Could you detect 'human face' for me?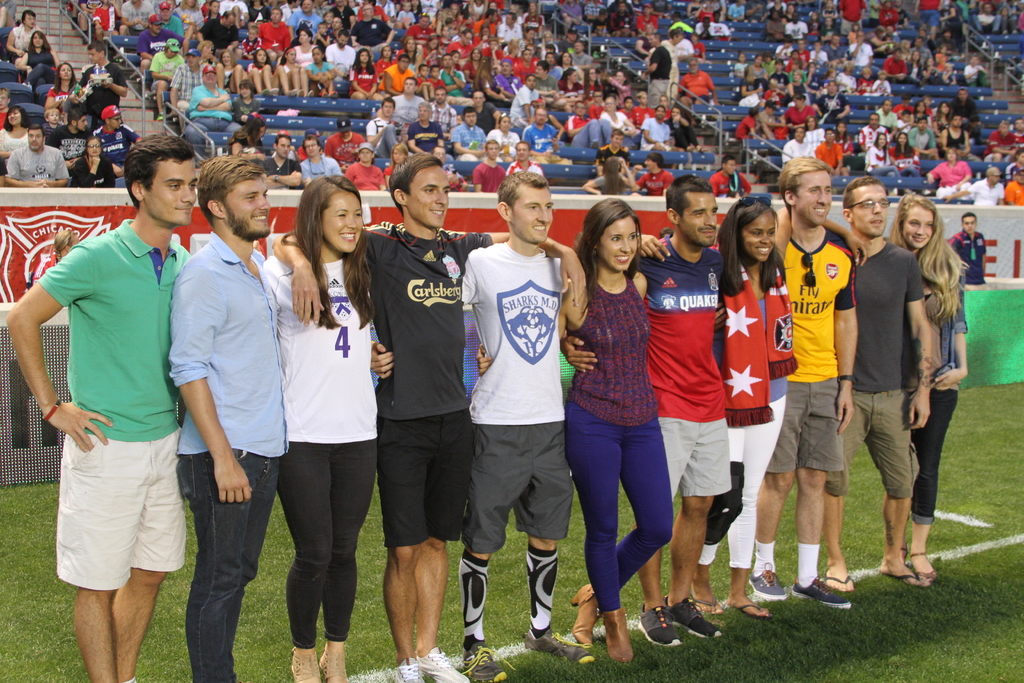
Detection result: box(88, 50, 99, 63).
